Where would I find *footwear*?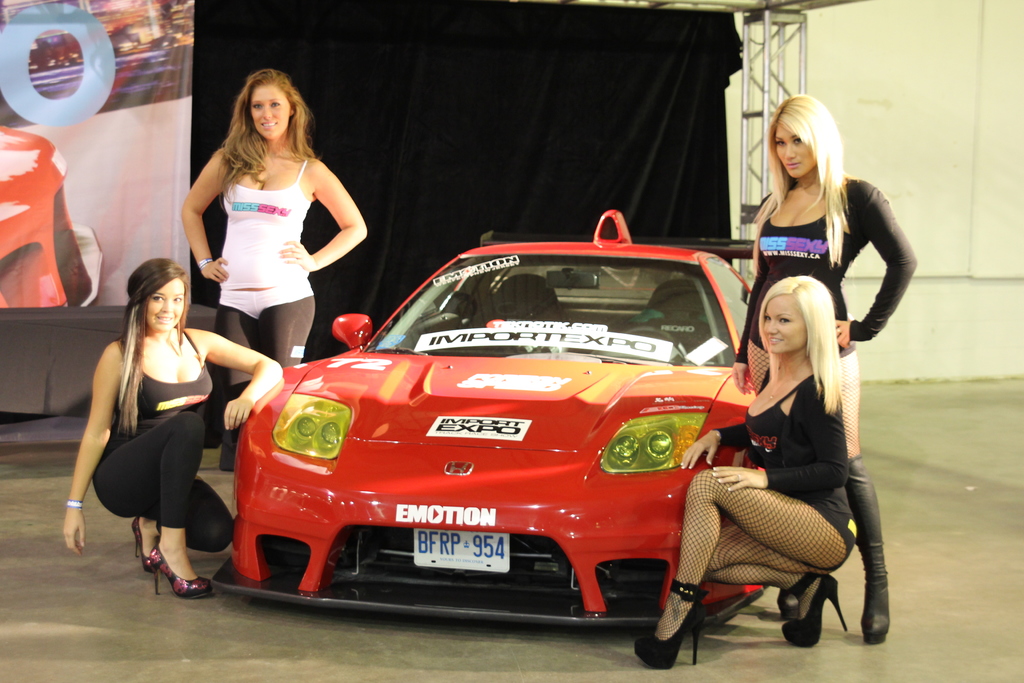
At crop(132, 518, 156, 573).
